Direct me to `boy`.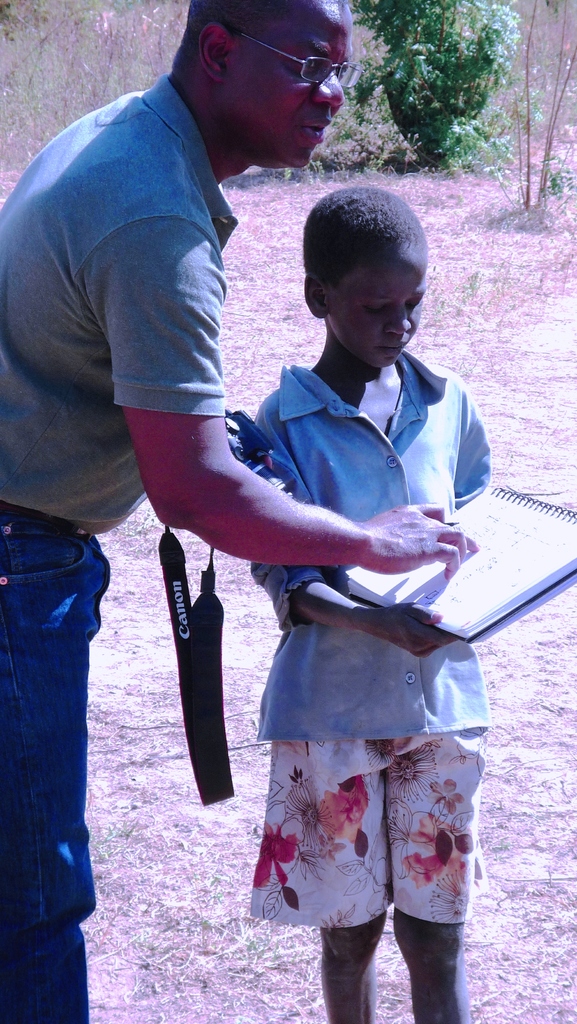
Direction: [left=248, top=186, right=493, bottom=1023].
